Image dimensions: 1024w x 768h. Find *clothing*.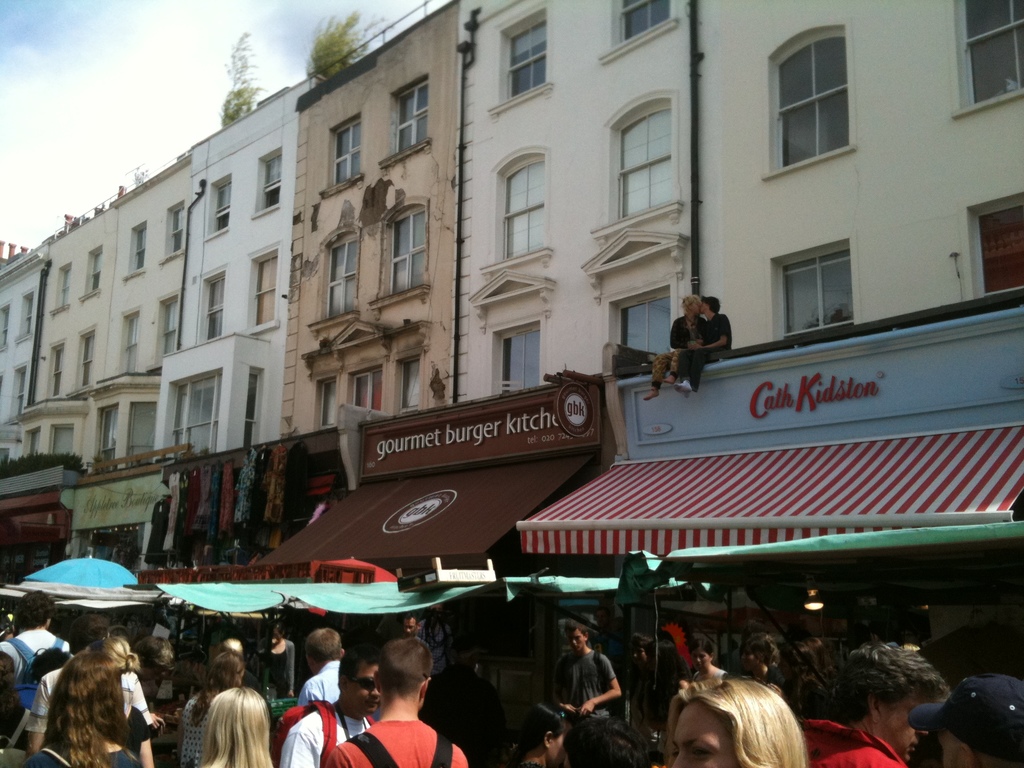
{"left": 31, "top": 746, "right": 140, "bottom": 767}.
